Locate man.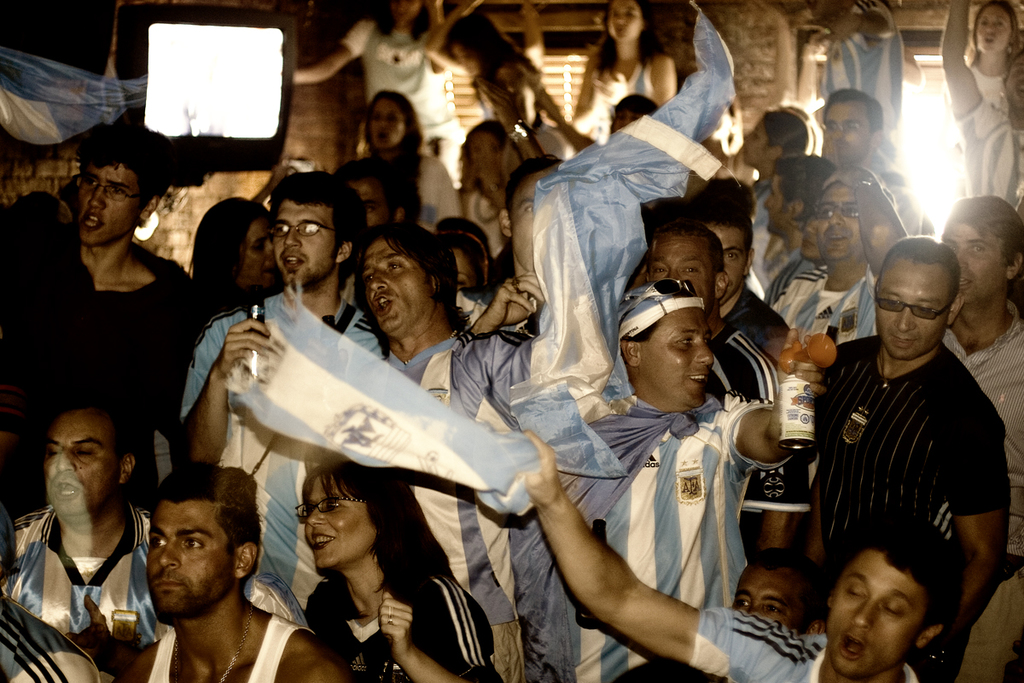
Bounding box: 614 555 825 682.
